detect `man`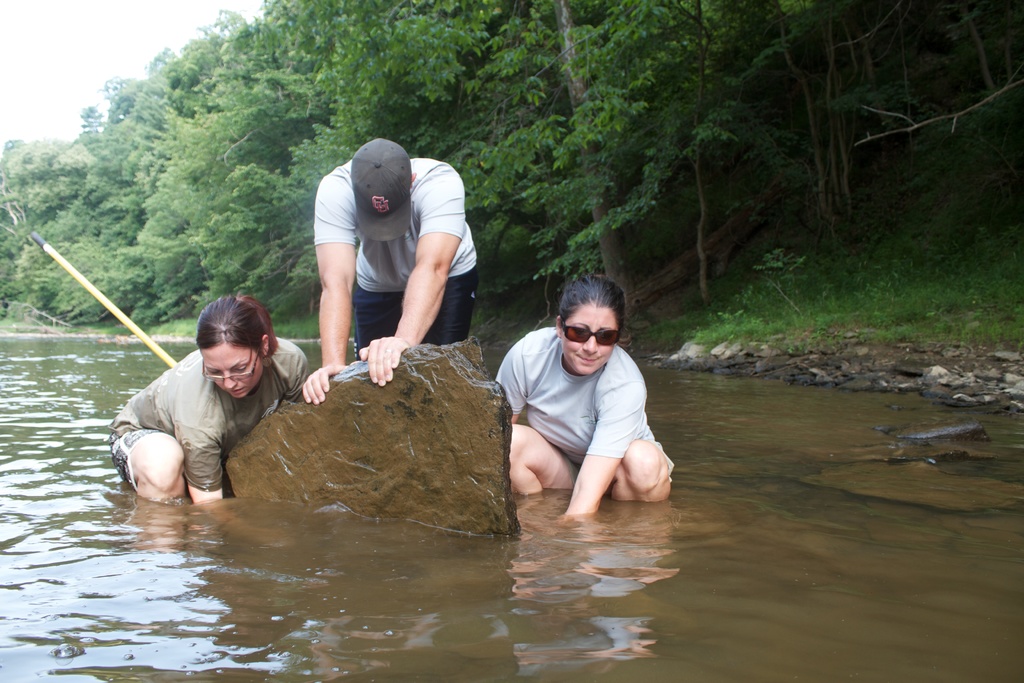
box=[293, 133, 490, 389]
